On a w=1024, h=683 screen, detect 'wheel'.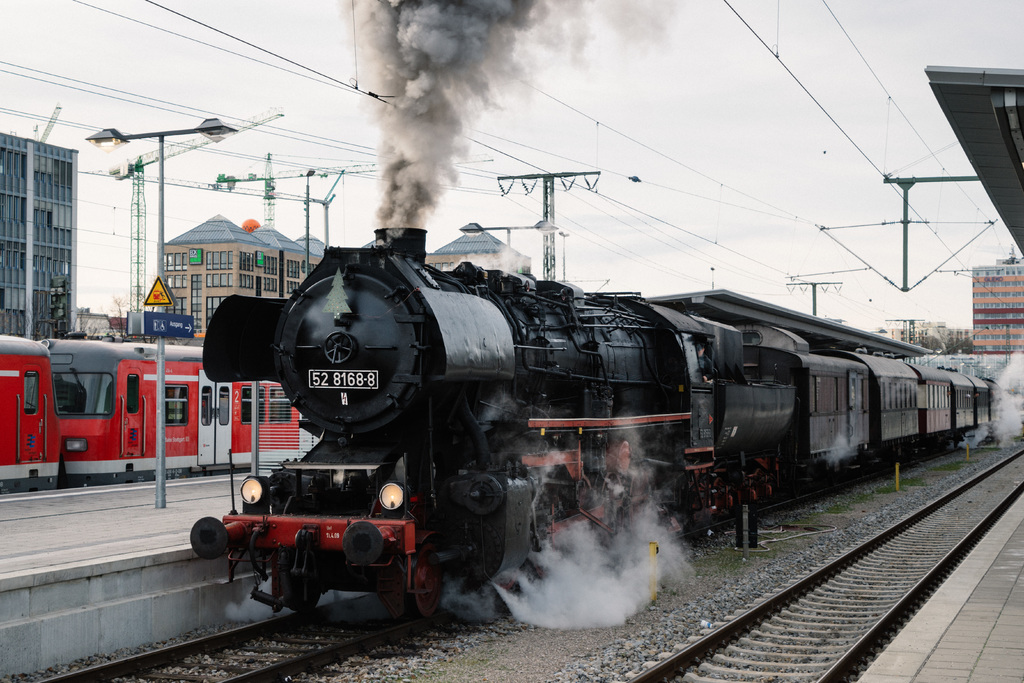
<box>282,580,323,607</box>.
